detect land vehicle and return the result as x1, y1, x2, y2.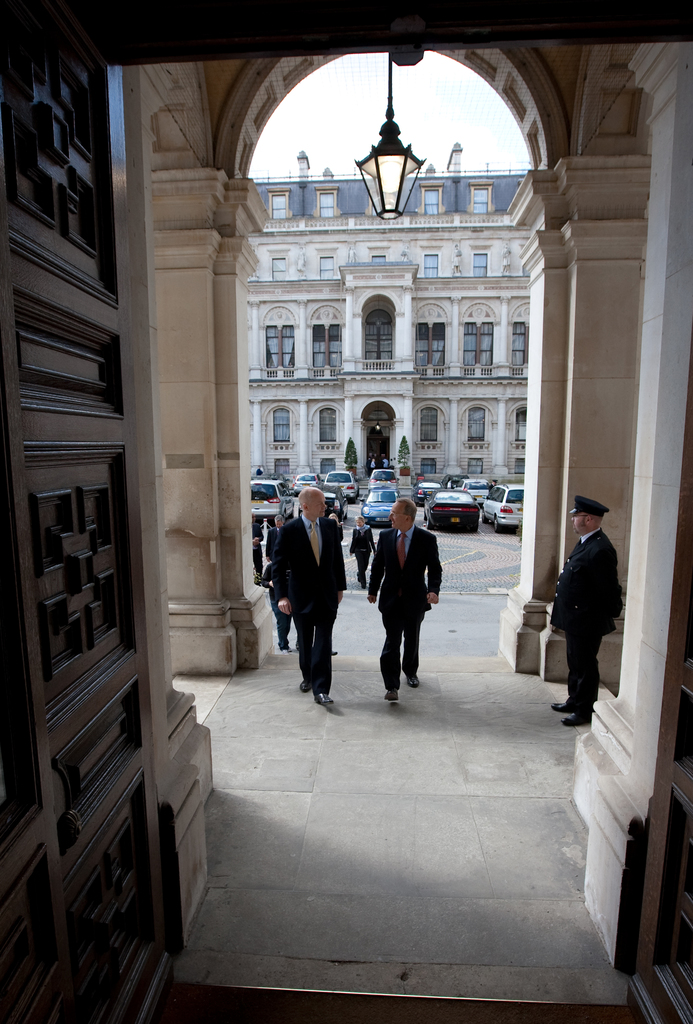
422, 486, 482, 532.
